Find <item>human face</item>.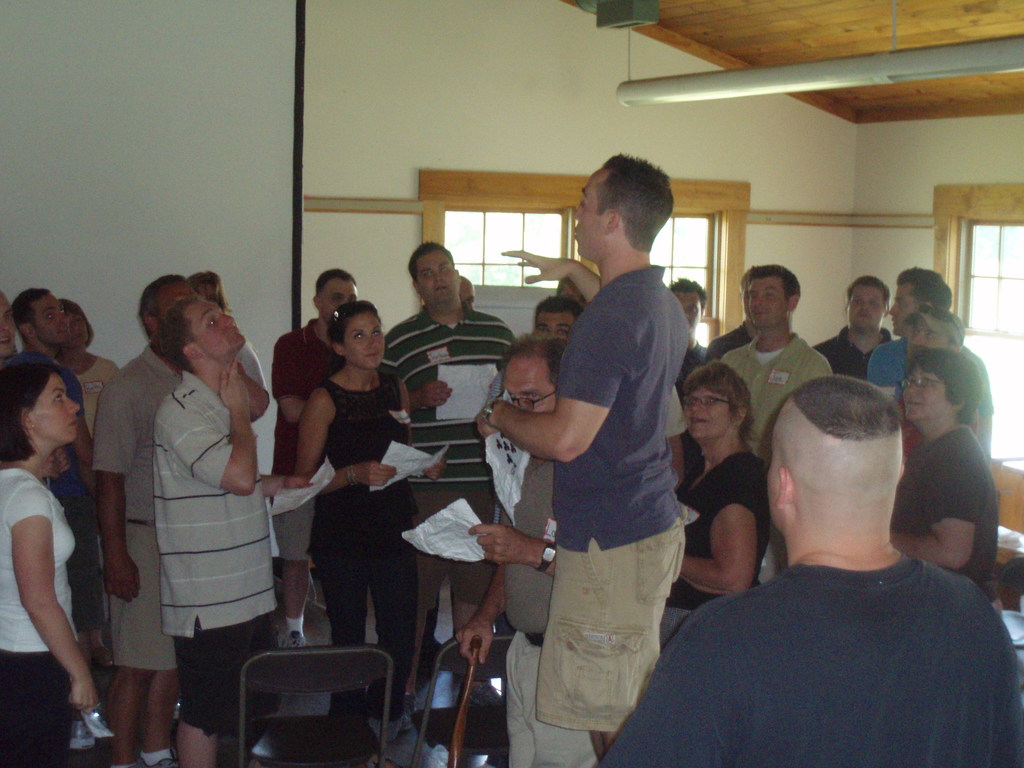
bbox(337, 315, 385, 371).
